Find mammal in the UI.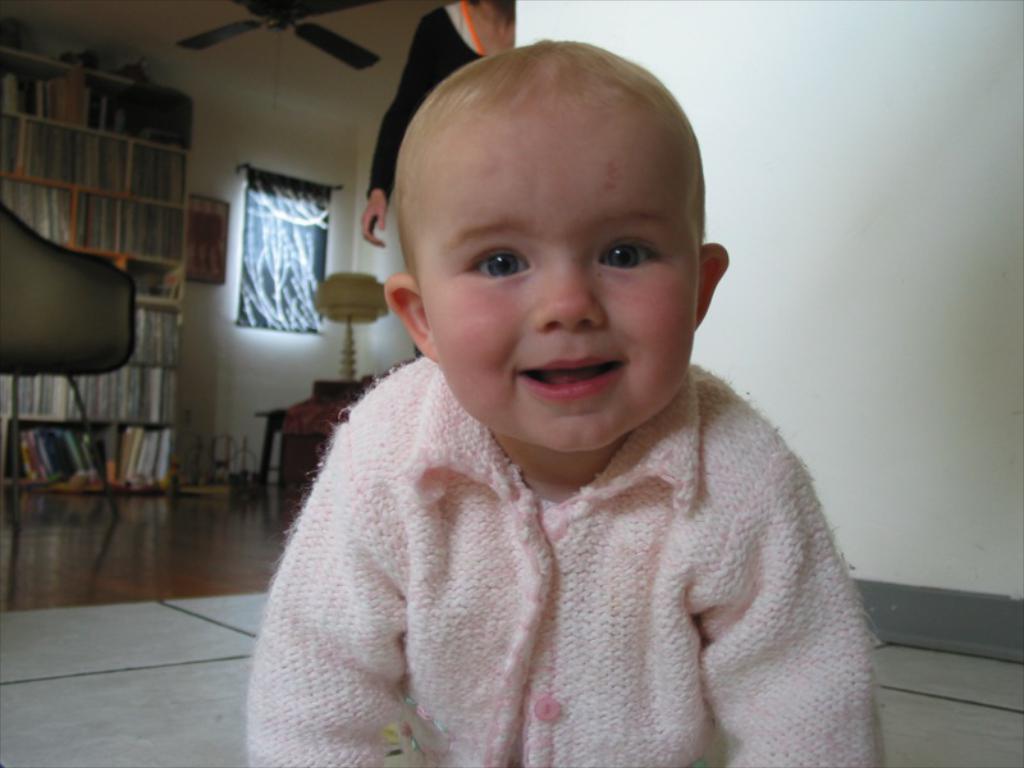
UI element at select_region(241, 35, 892, 765).
